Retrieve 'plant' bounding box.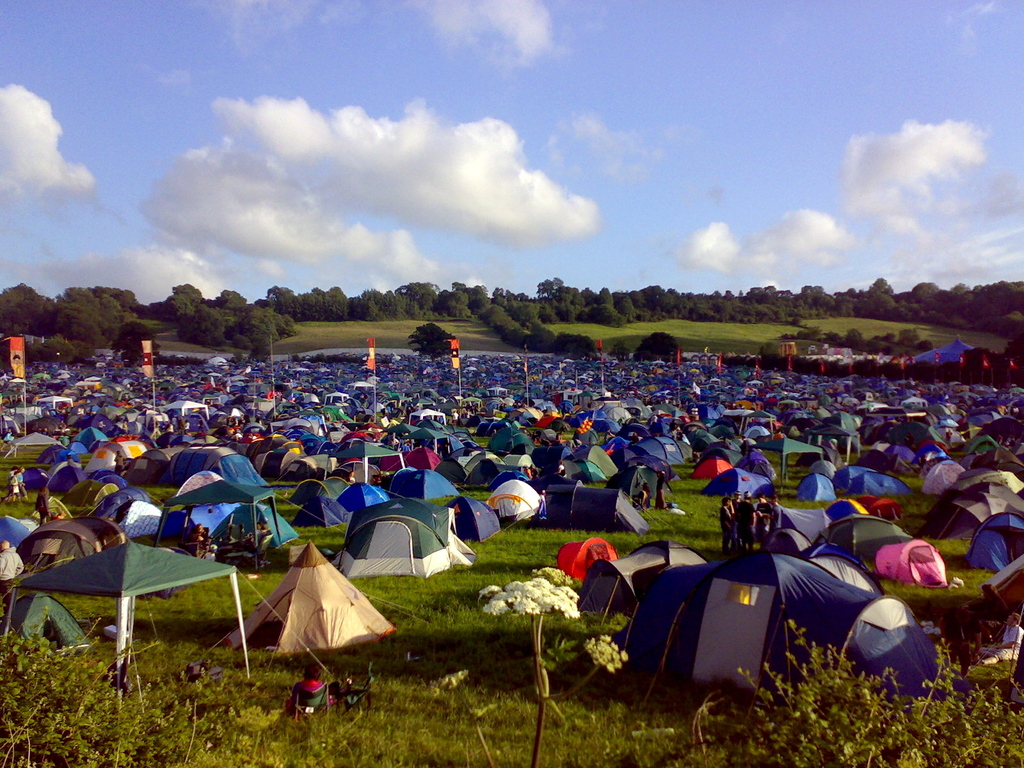
Bounding box: bbox(948, 447, 968, 467).
